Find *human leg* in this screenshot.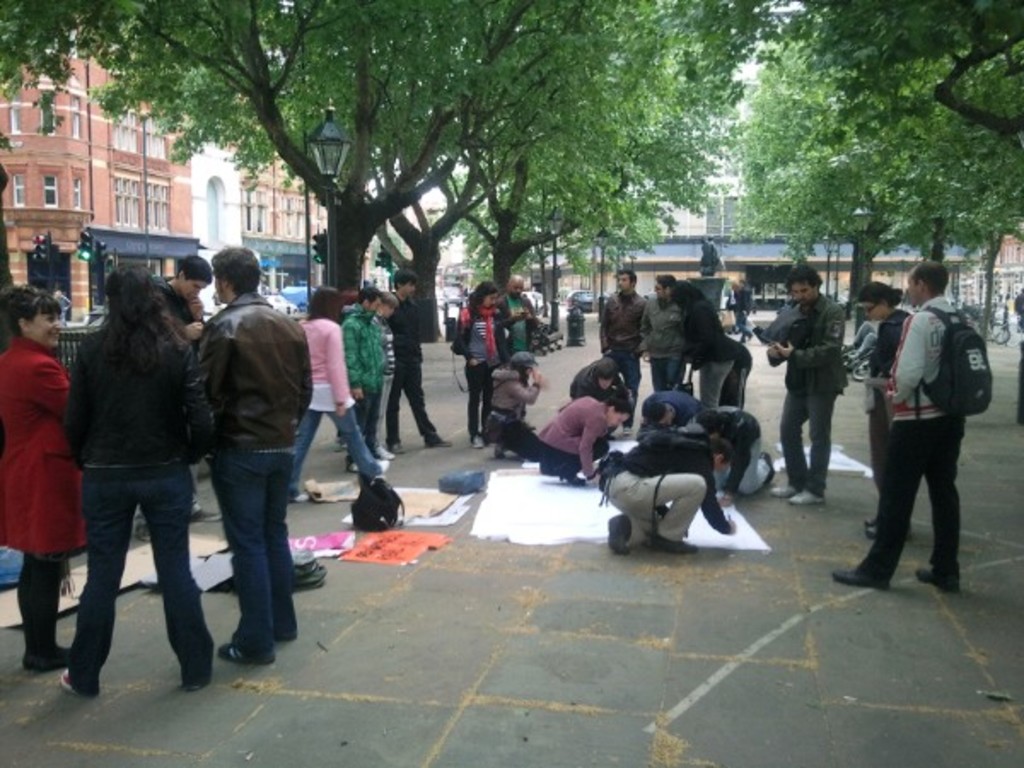
The bounding box for *human leg* is left=60, top=463, right=138, bottom=691.
